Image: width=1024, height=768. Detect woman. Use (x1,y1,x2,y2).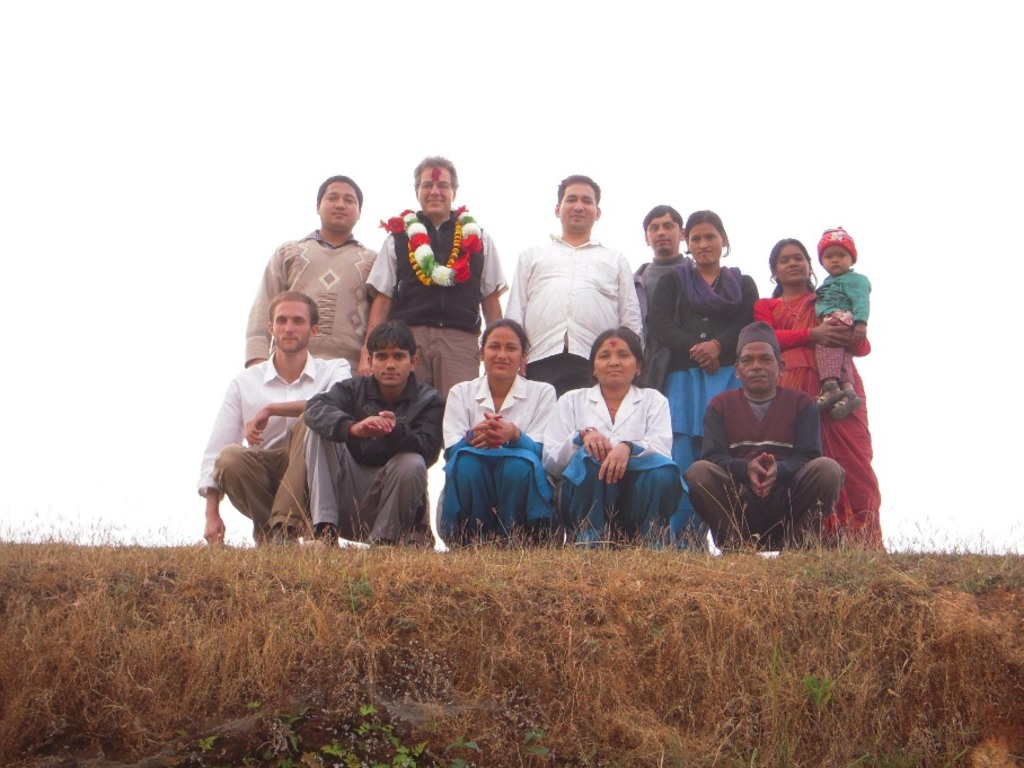
(533,327,691,546).
